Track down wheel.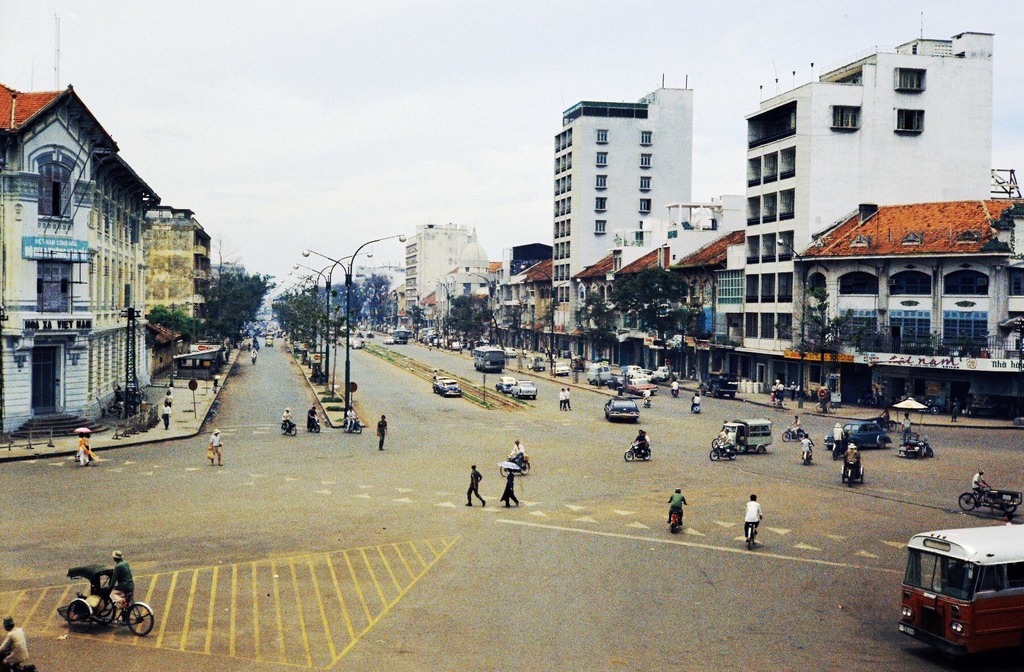
Tracked to l=499, t=463, r=513, b=474.
